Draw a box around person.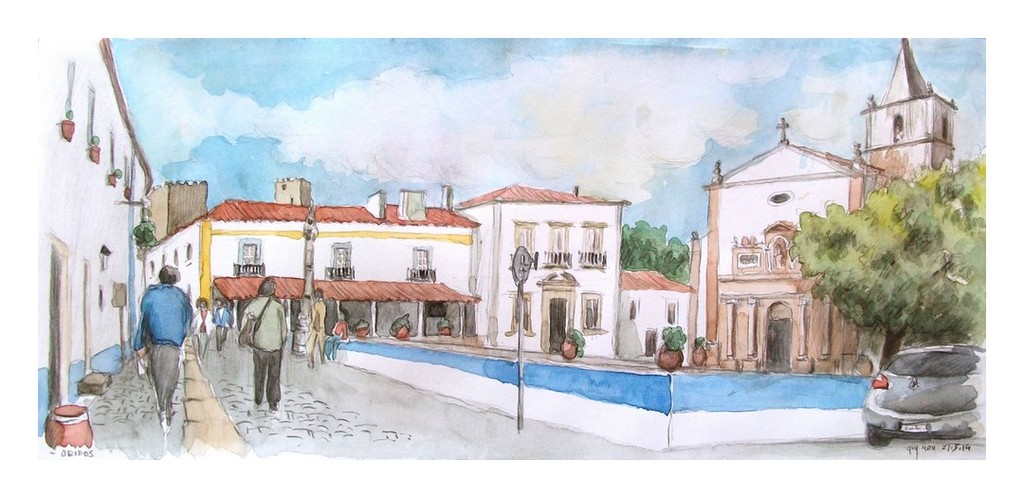
x1=189 y1=303 x2=212 y2=356.
